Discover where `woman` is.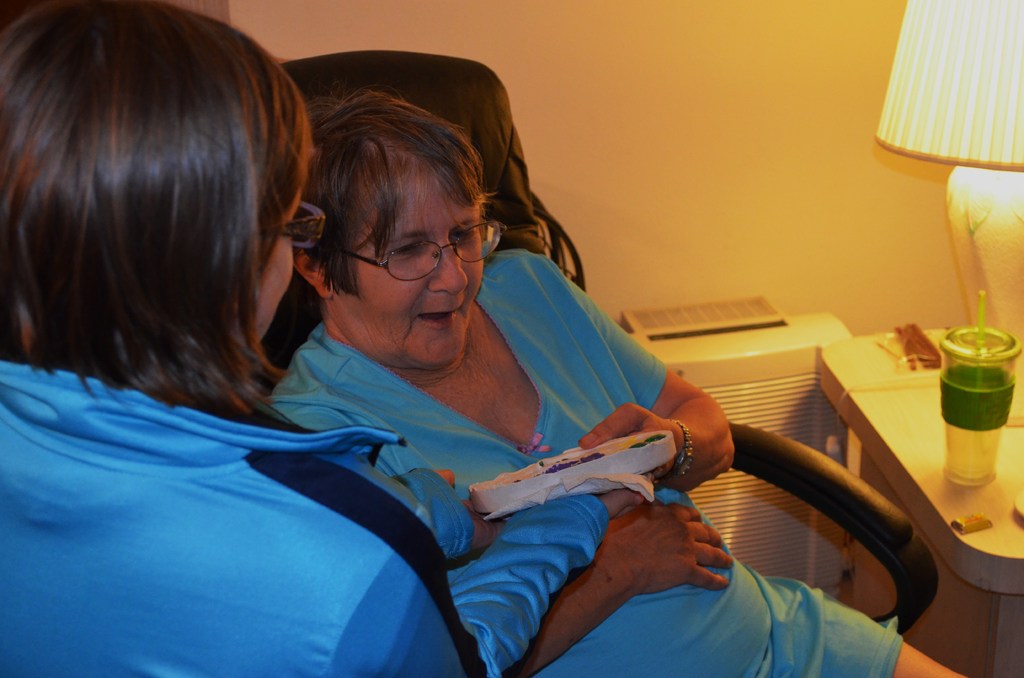
Discovered at (left=264, top=81, right=972, bottom=677).
